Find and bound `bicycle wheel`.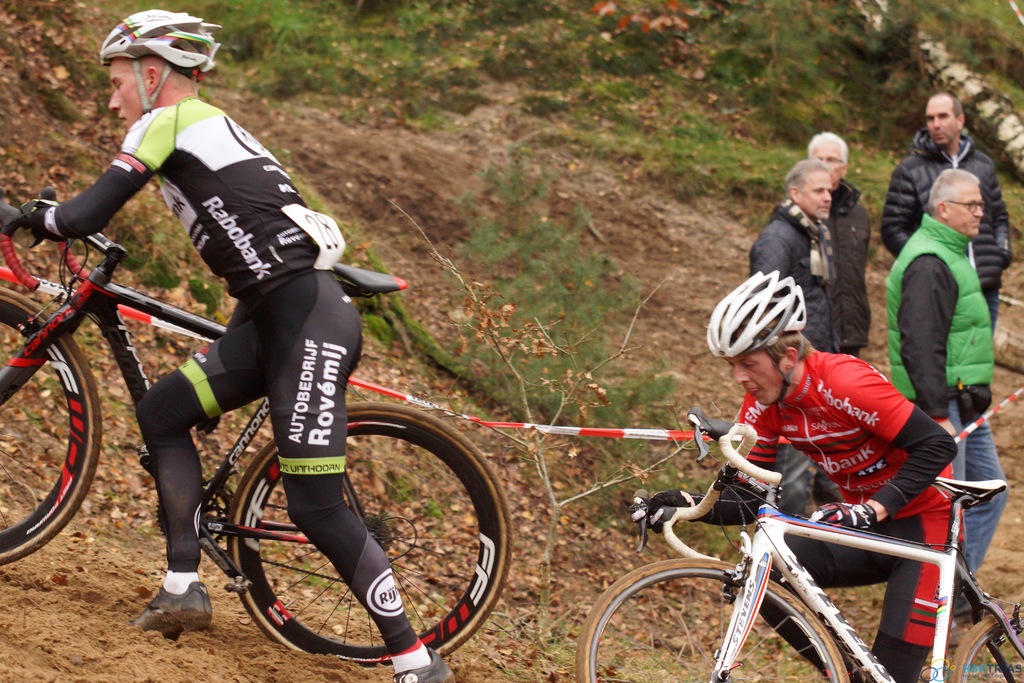
Bound: x1=206, y1=403, x2=531, y2=682.
